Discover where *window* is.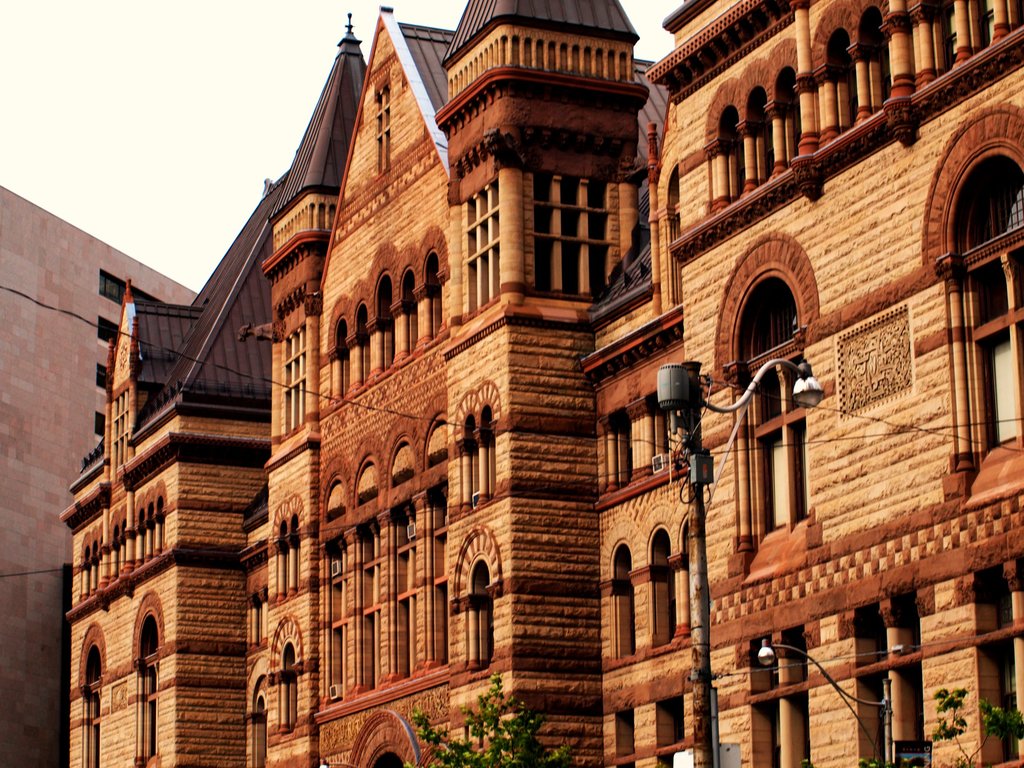
Discovered at [99,318,120,355].
